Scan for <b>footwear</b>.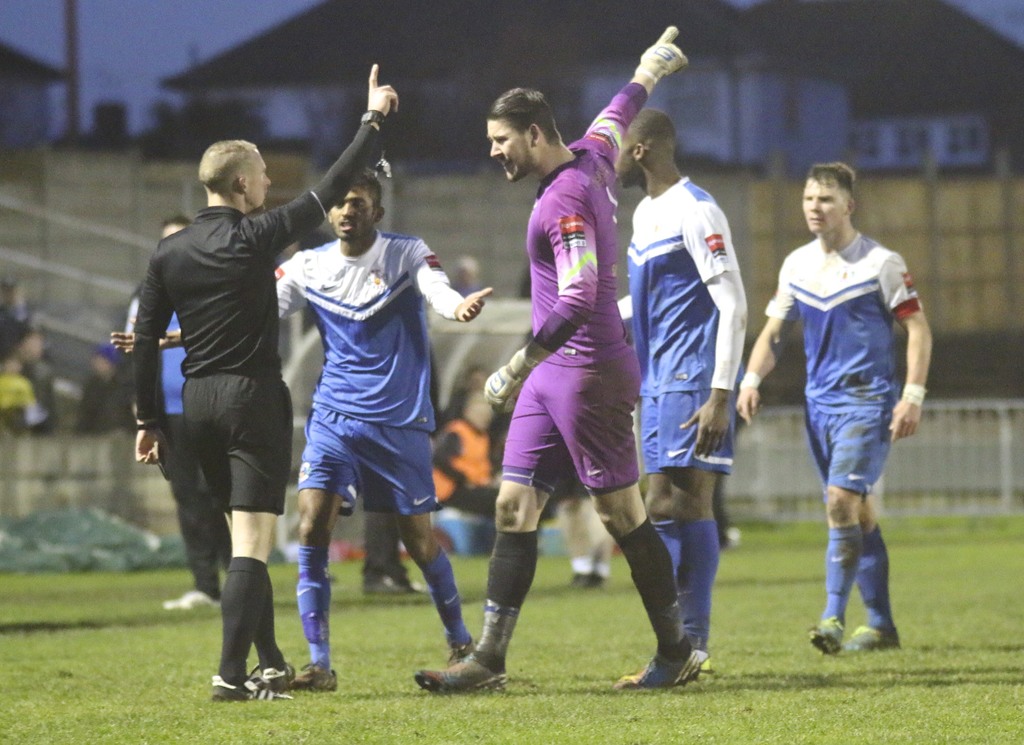
Scan result: rect(413, 659, 505, 696).
